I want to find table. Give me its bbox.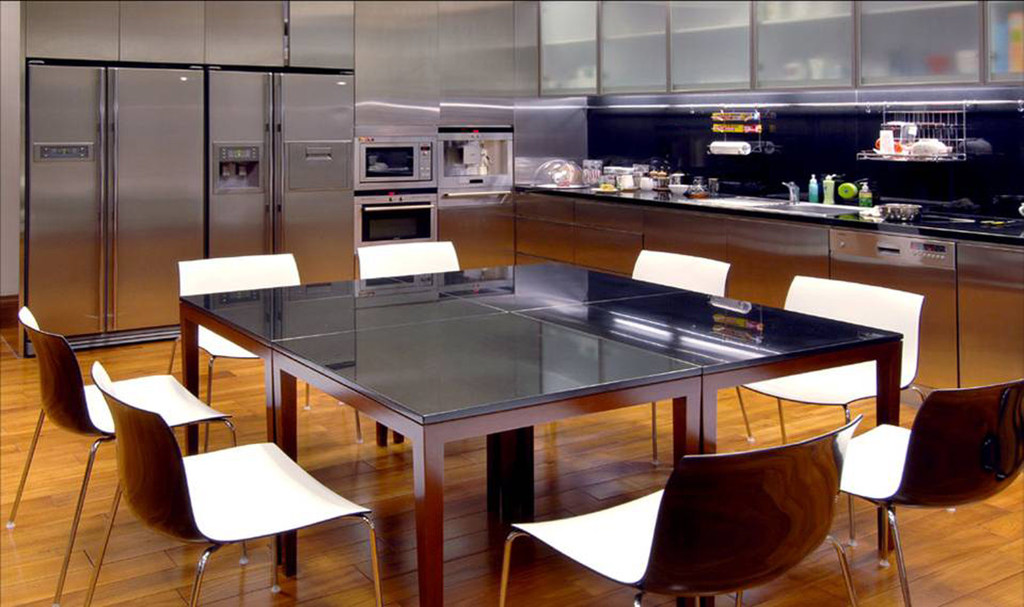
{"x1": 515, "y1": 289, "x2": 906, "y2": 606}.
